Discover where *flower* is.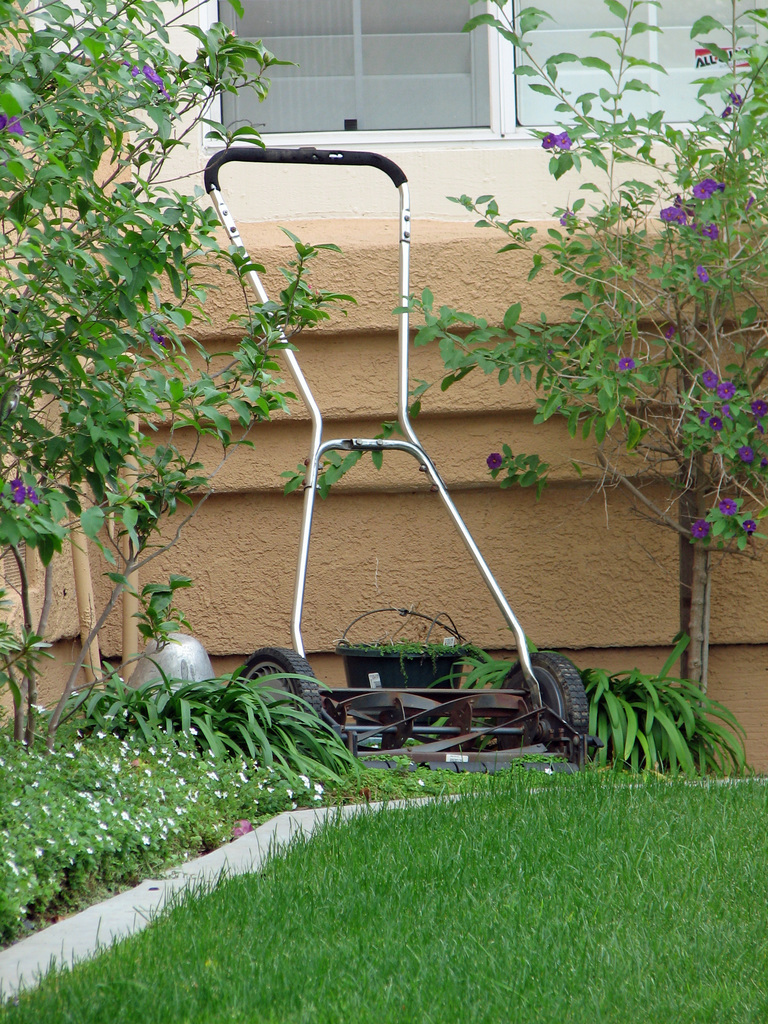
Discovered at <region>149, 326, 172, 350</region>.
